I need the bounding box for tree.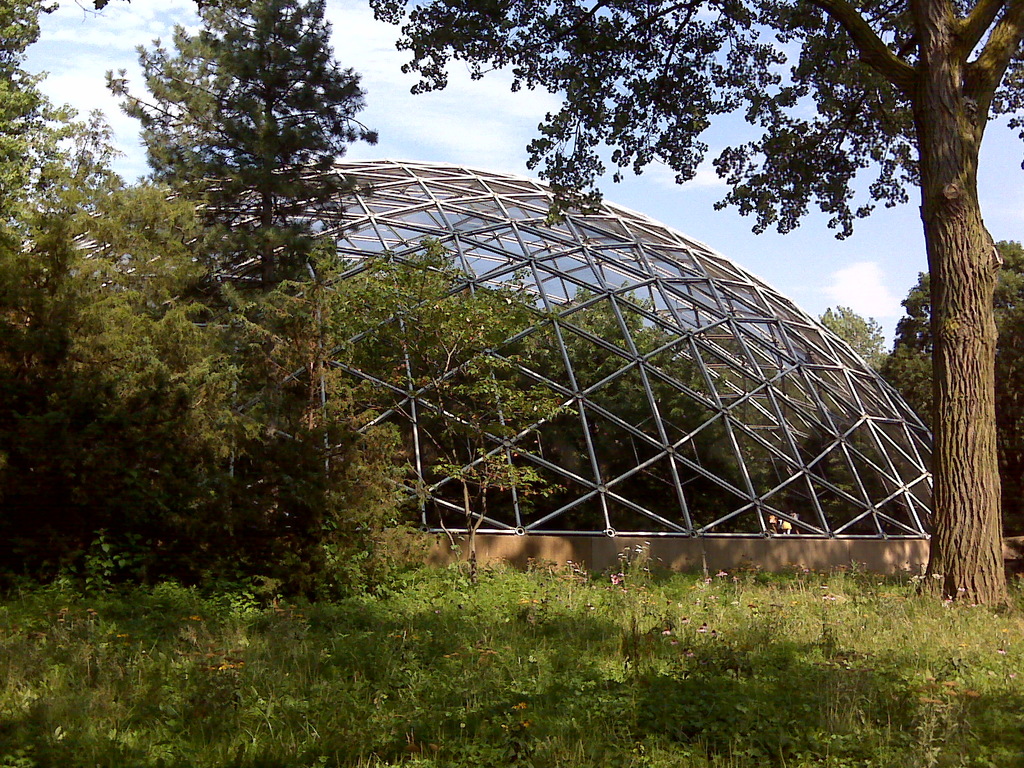
Here it is: detection(109, 0, 378, 378).
